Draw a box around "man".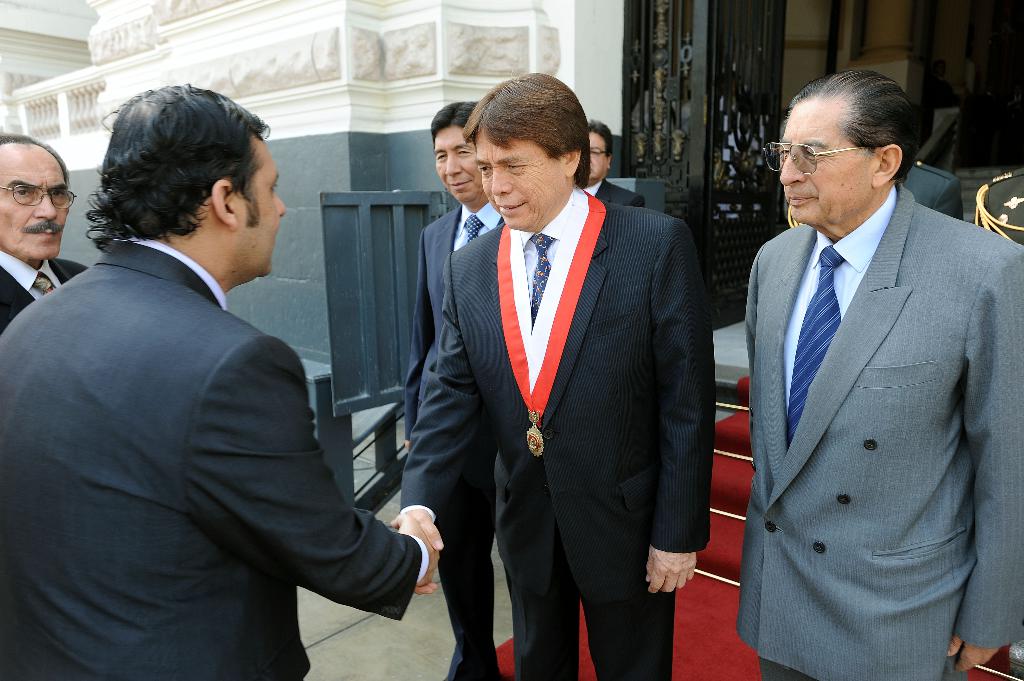
578 113 648 212.
